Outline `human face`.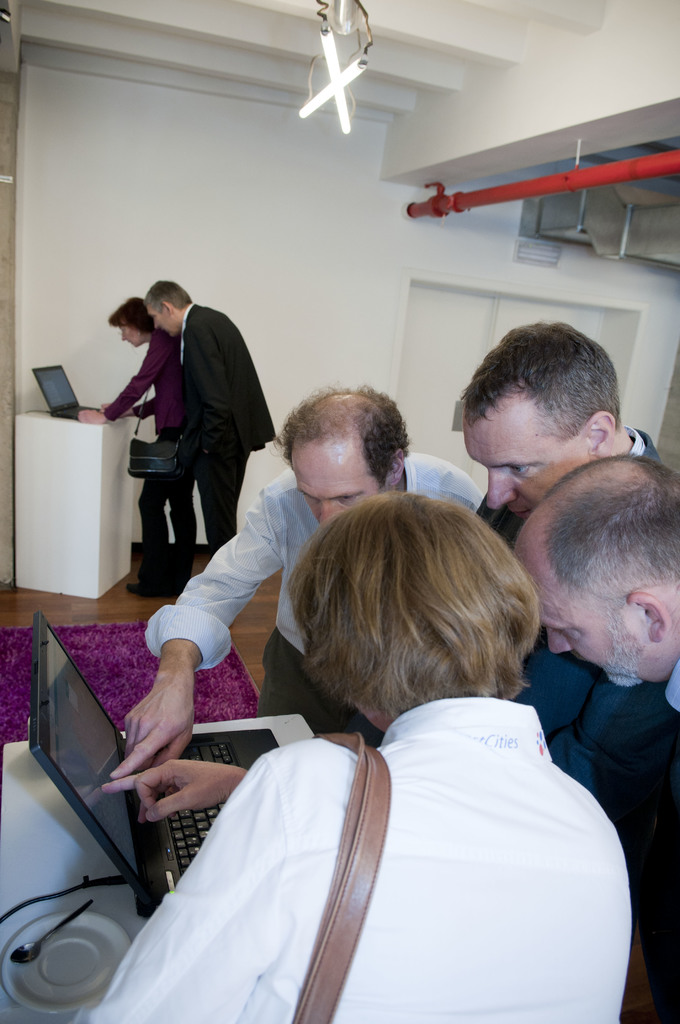
Outline: 119 328 143 346.
